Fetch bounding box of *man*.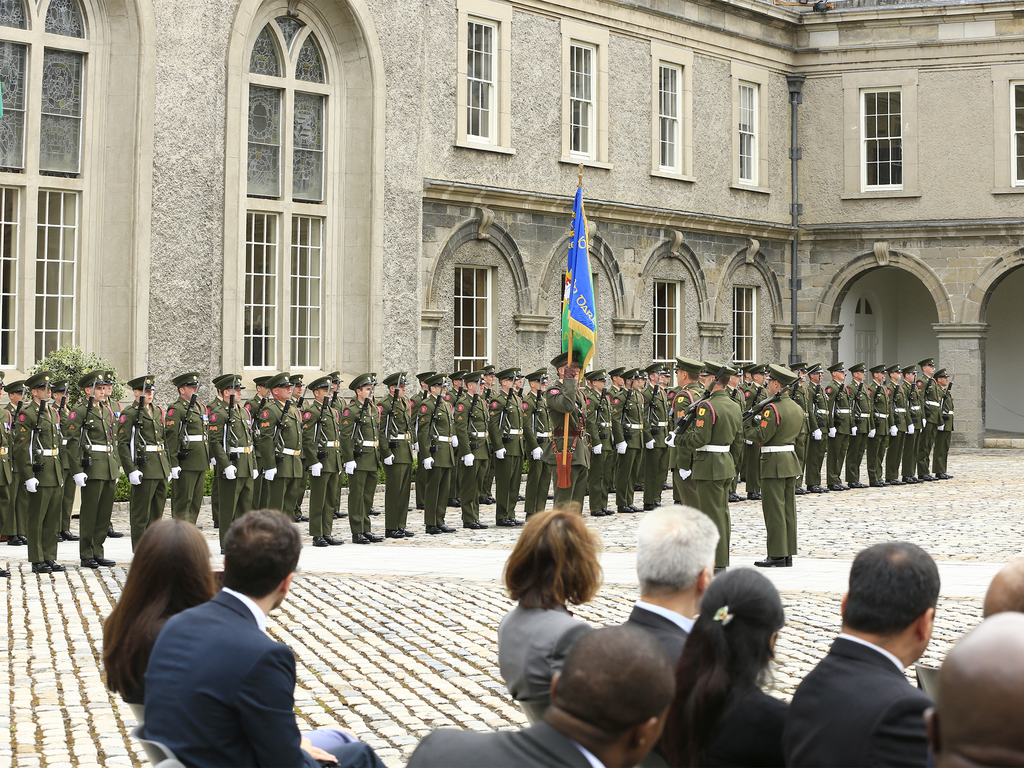
Bbox: Rect(635, 361, 667, 502).
